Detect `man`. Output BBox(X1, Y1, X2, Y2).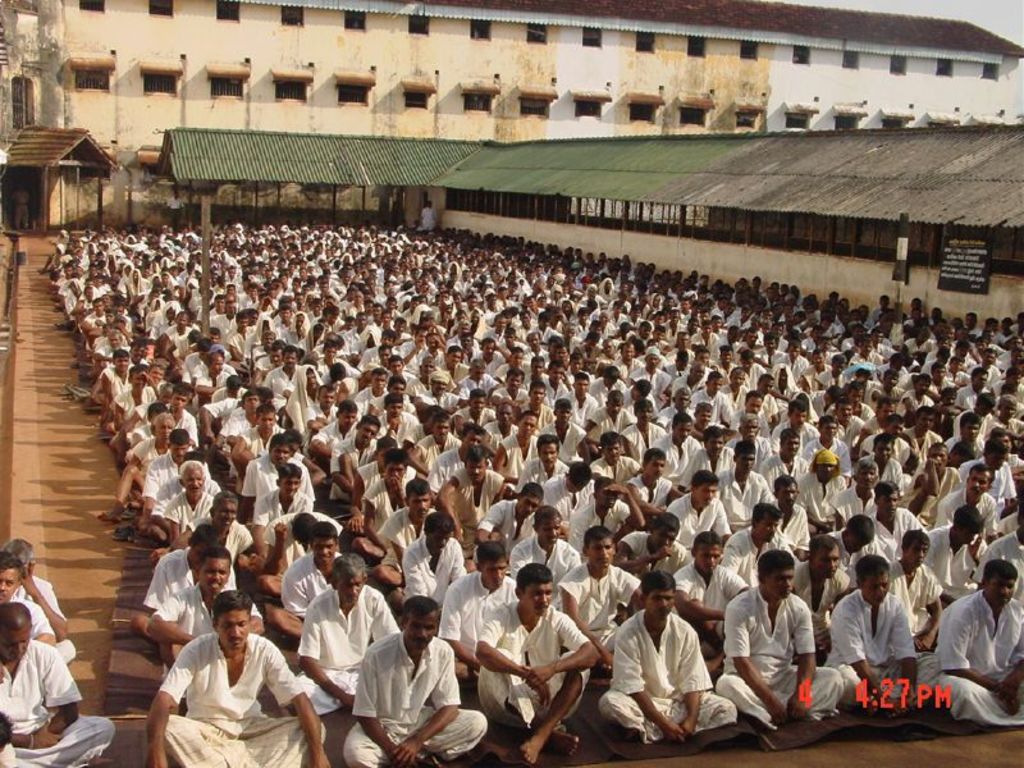
BBox(308, 401, 356, 468).
